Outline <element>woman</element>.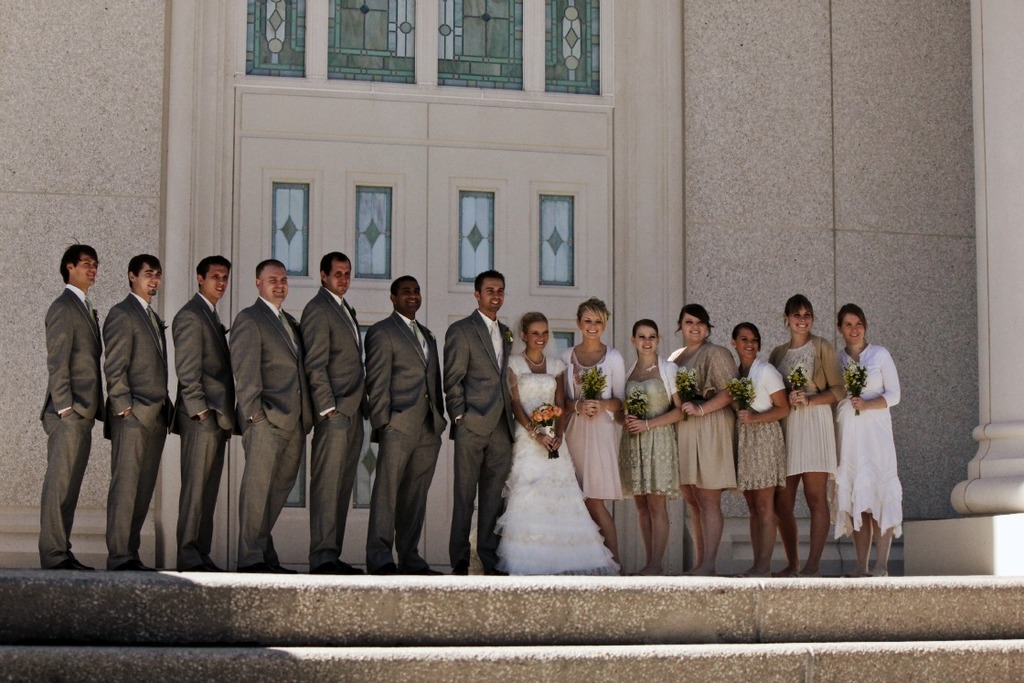
Outline: select_region(505, 311, 615, 571).
